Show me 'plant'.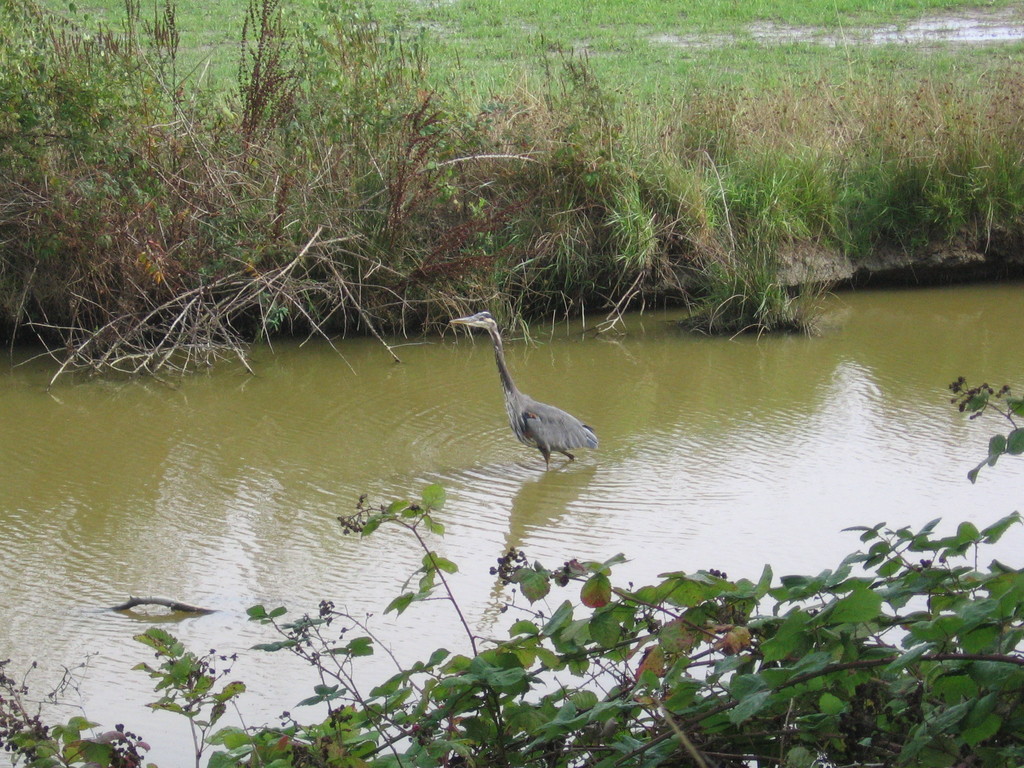
'plant' is here: (x1=691, y1=172, x2=815, y2=343).
